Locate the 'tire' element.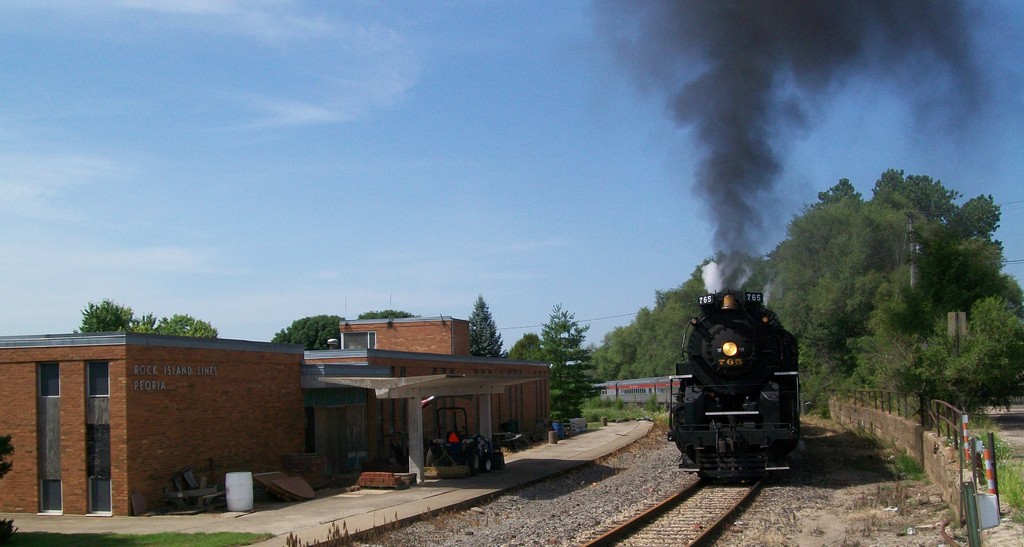
Element bbox: x1=426 y1=447 x2=435 y2=464.
